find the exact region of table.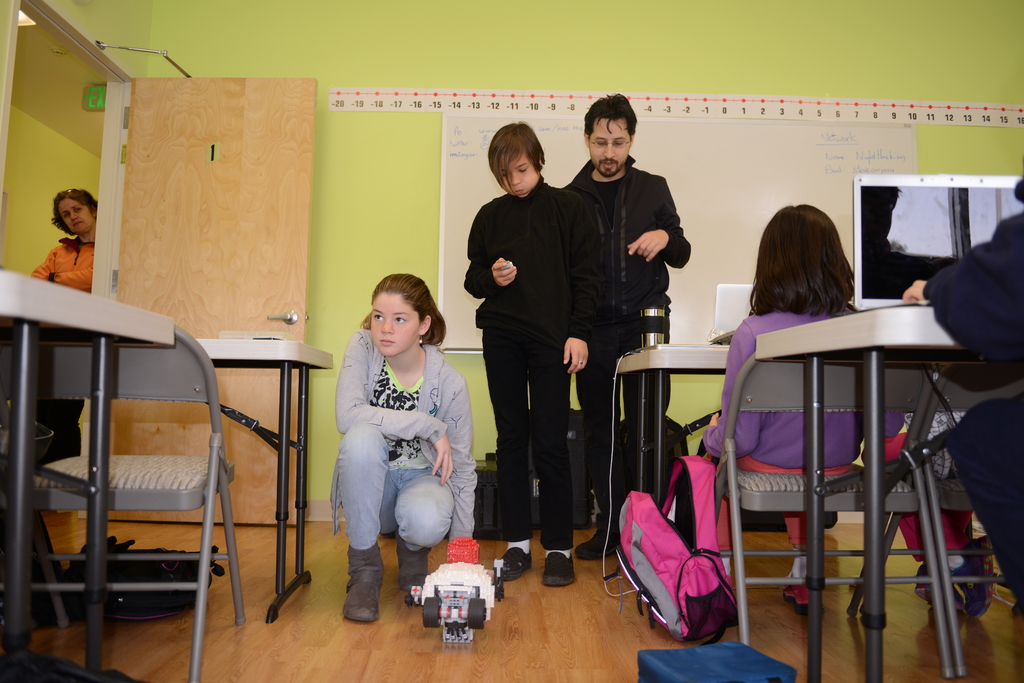
Exact region: x1=755, y1=307, x2=963, y2=682.
